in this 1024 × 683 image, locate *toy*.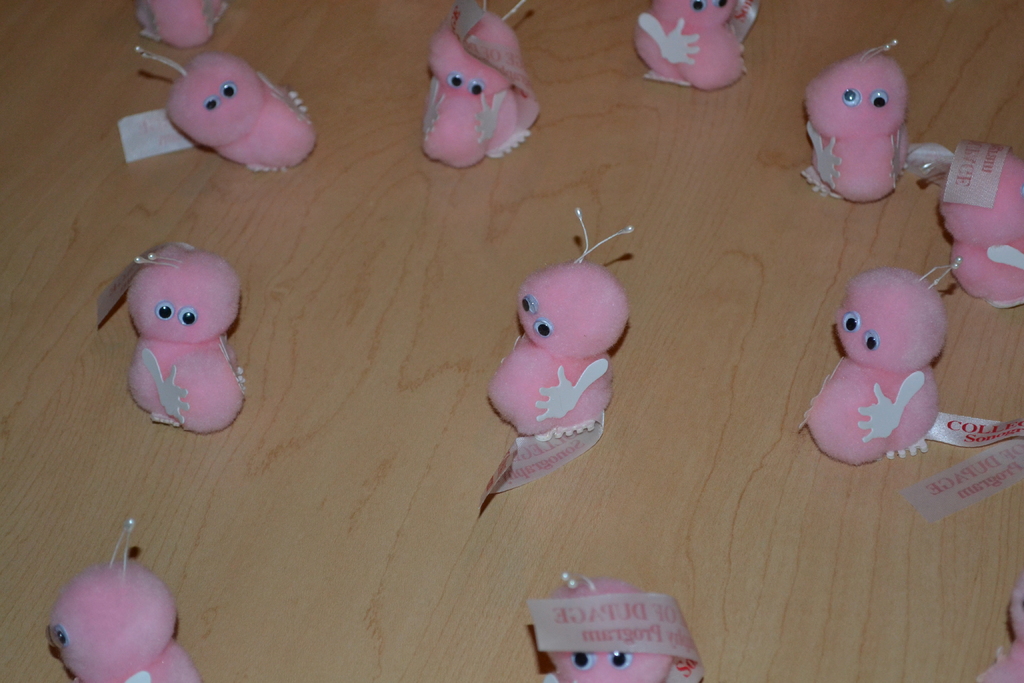
Bounding box: x1=801 y1=40 x2=962 y2=222.
